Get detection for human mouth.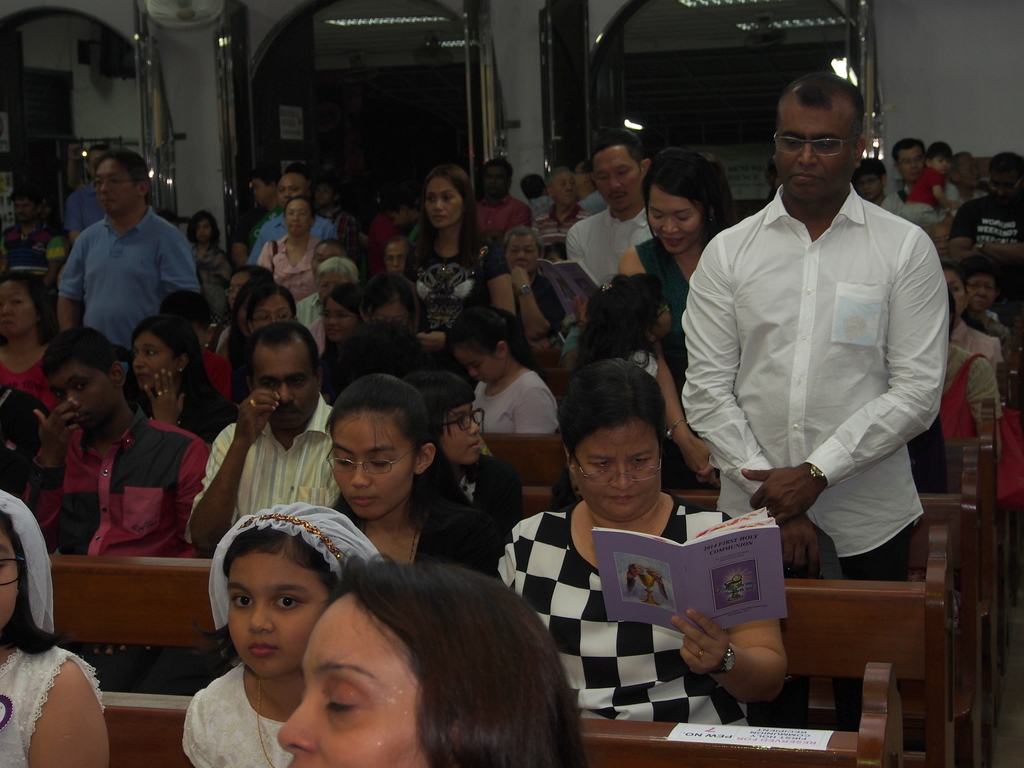
Detection: region(273, 404, 304, 420).
